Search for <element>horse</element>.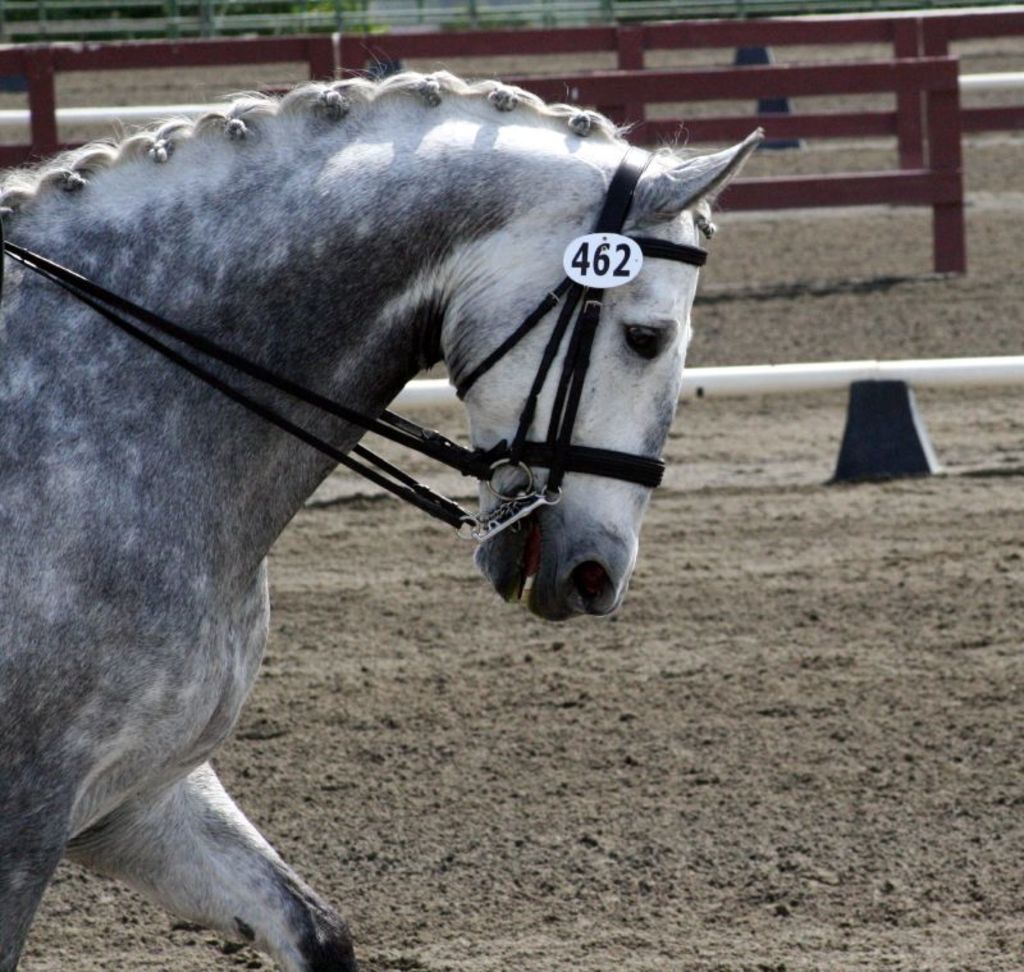
Found at bbox(0, 73, 765, 971).
